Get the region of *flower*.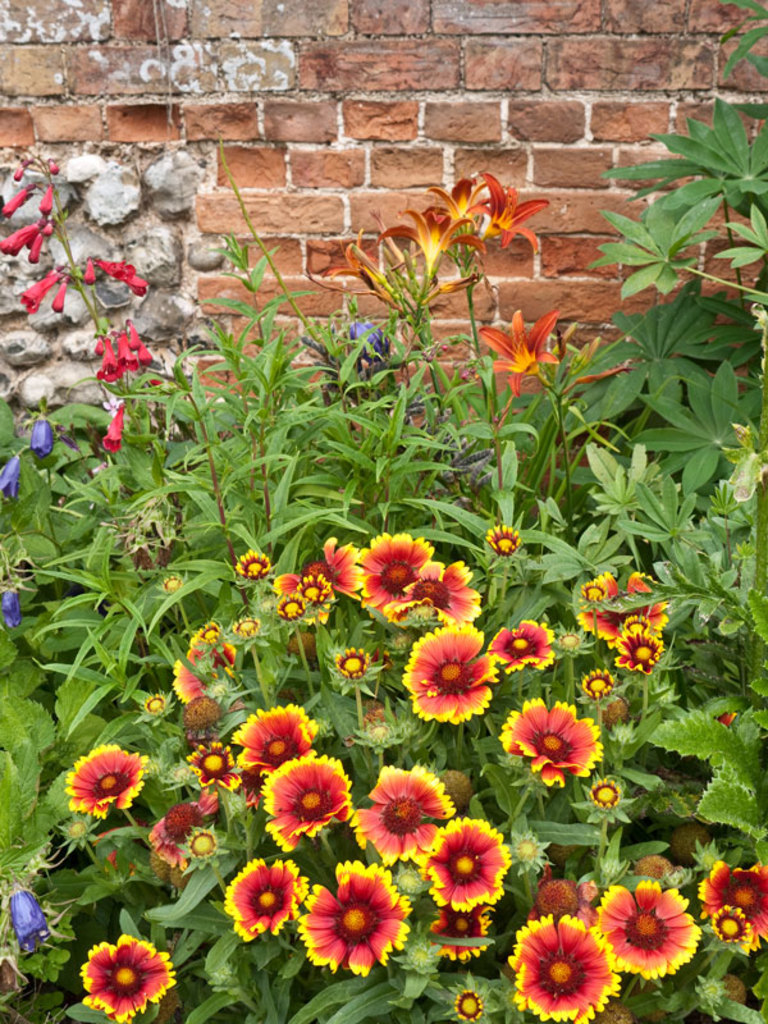
Rect(589, 777, 620, 809).
